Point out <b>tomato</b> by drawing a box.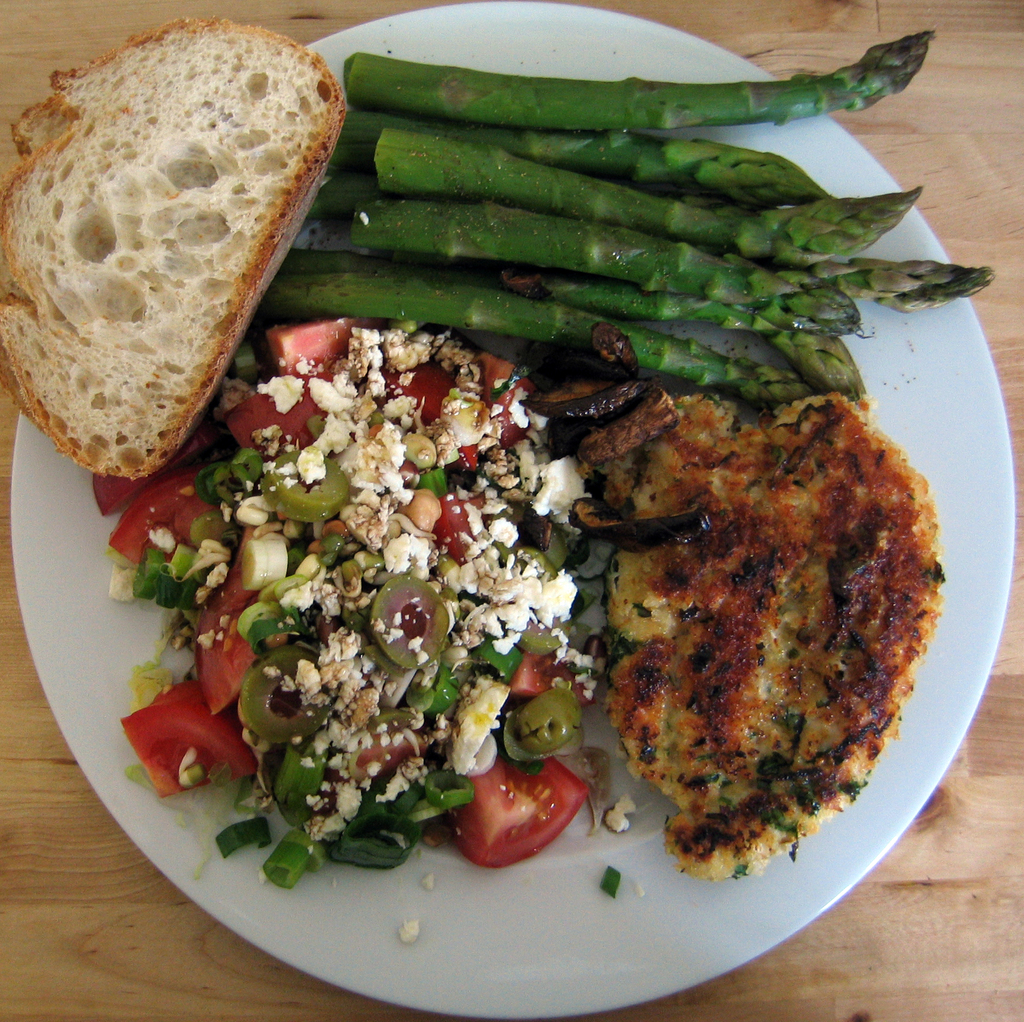
x1=103, y1=472, x2=221, y2=561.
